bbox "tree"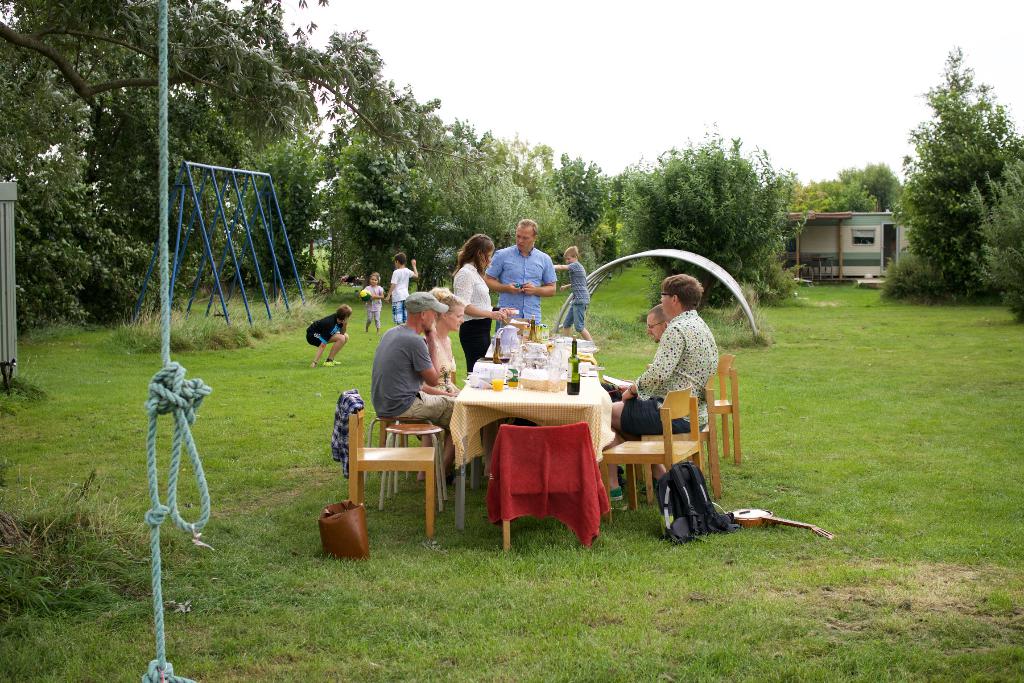
left=326, top=79, right=594, bottom=278
